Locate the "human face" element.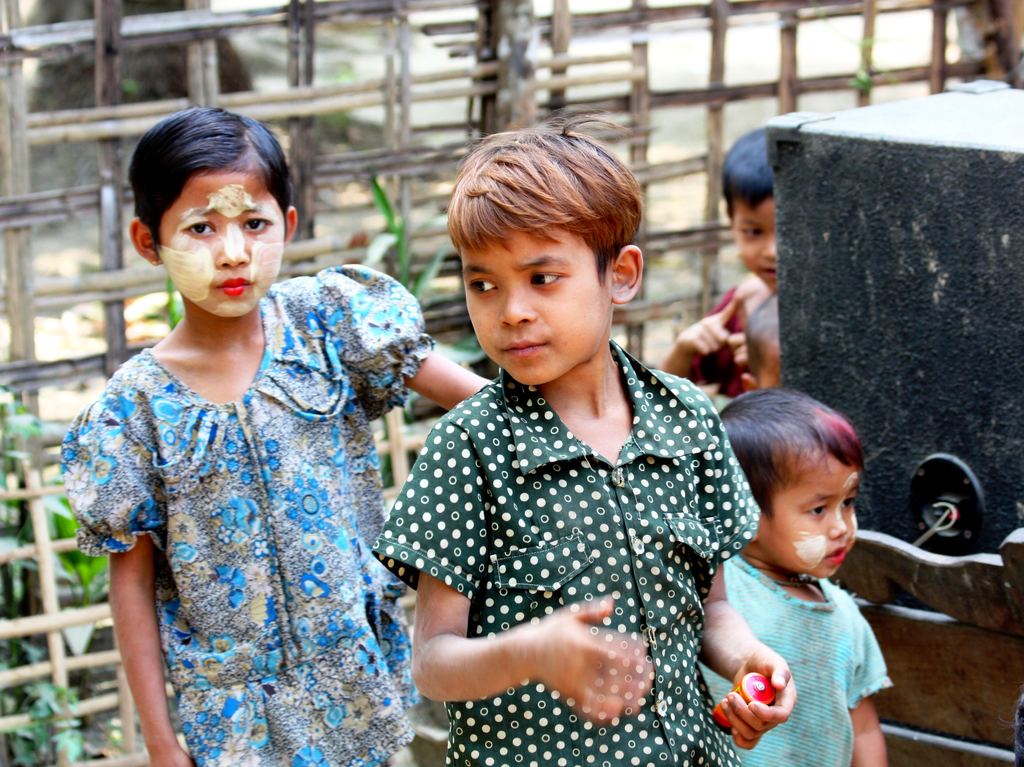
Element bbox: (x1=760, y1=442, x2=862, y2=580).
